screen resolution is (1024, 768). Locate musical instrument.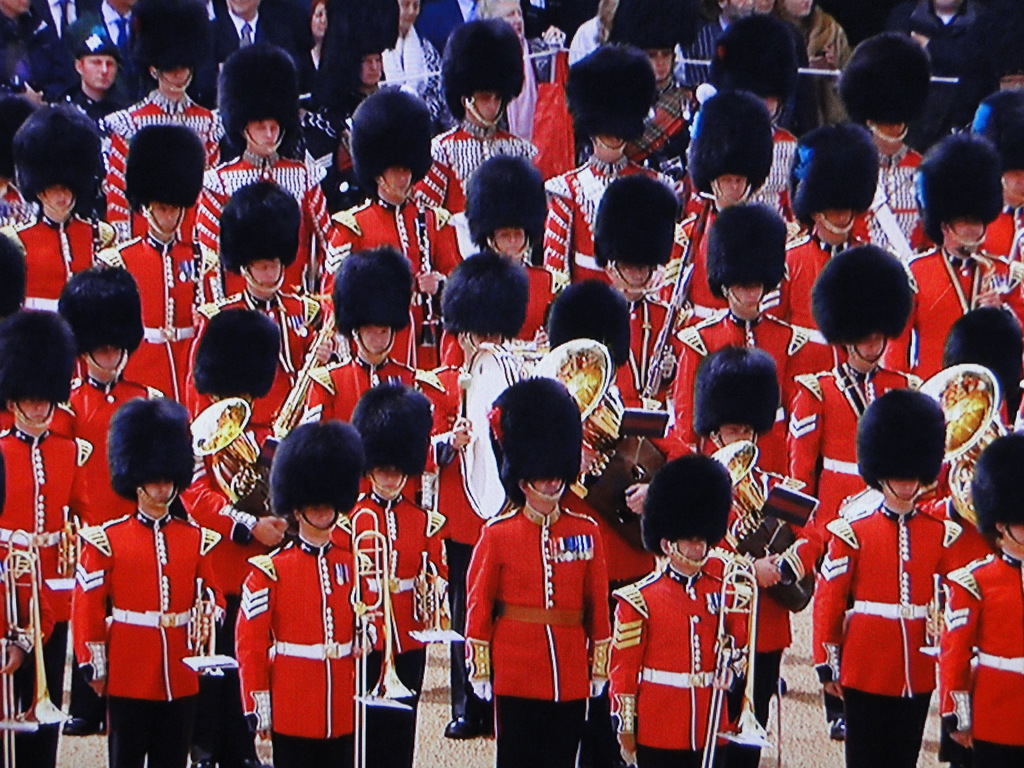
crop(708, 438, 815, 612).
